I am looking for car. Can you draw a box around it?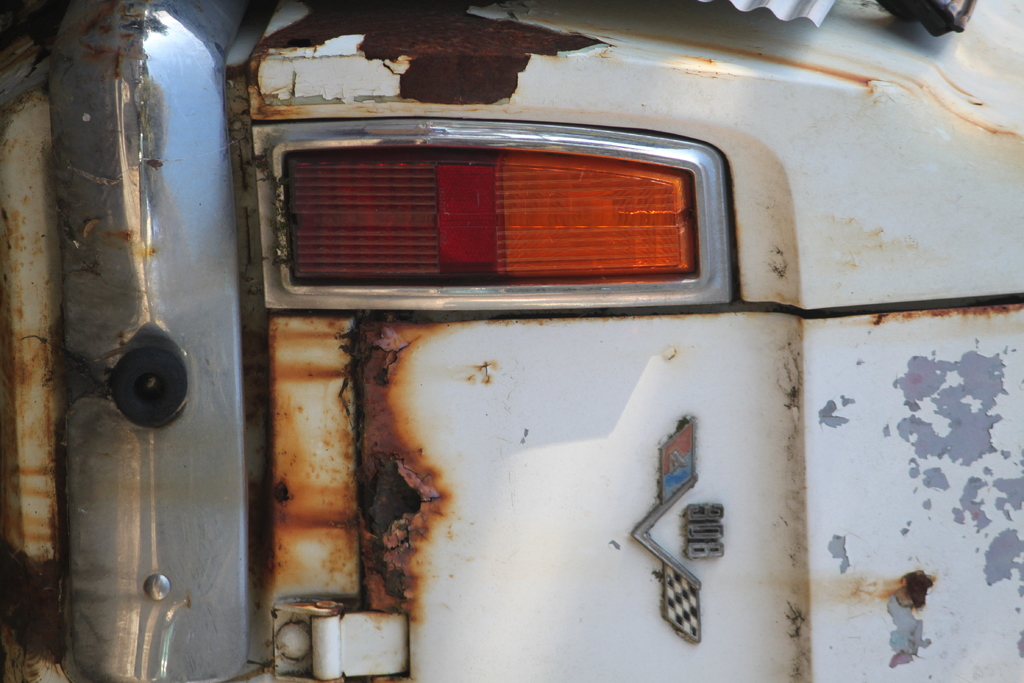
Sure, the bounding box is x1=0, y1=0, x2=1023, y2=682.
